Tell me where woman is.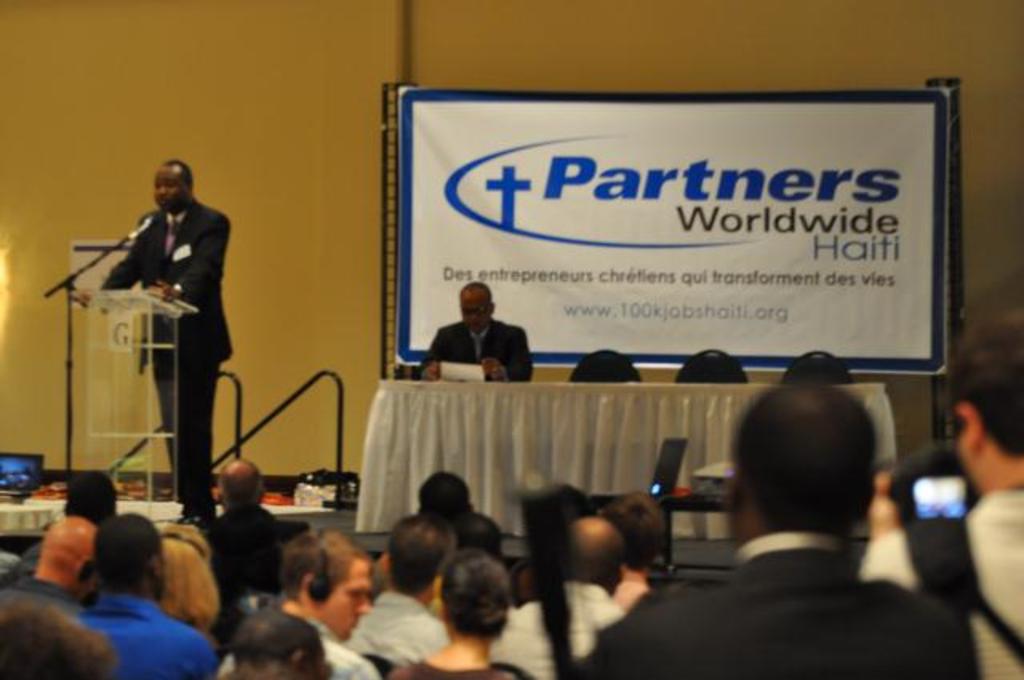
woman is at (386,554,523,678).
